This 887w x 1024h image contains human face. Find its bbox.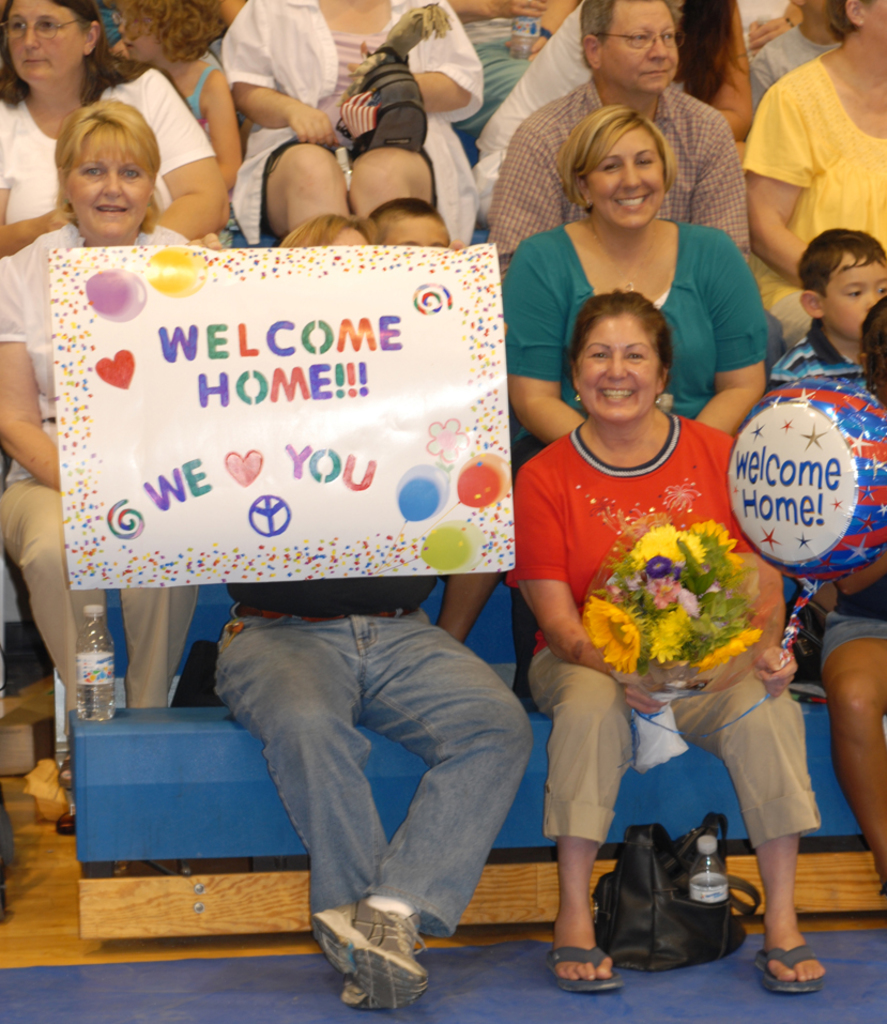
detection(602, 0, 680, 98).
